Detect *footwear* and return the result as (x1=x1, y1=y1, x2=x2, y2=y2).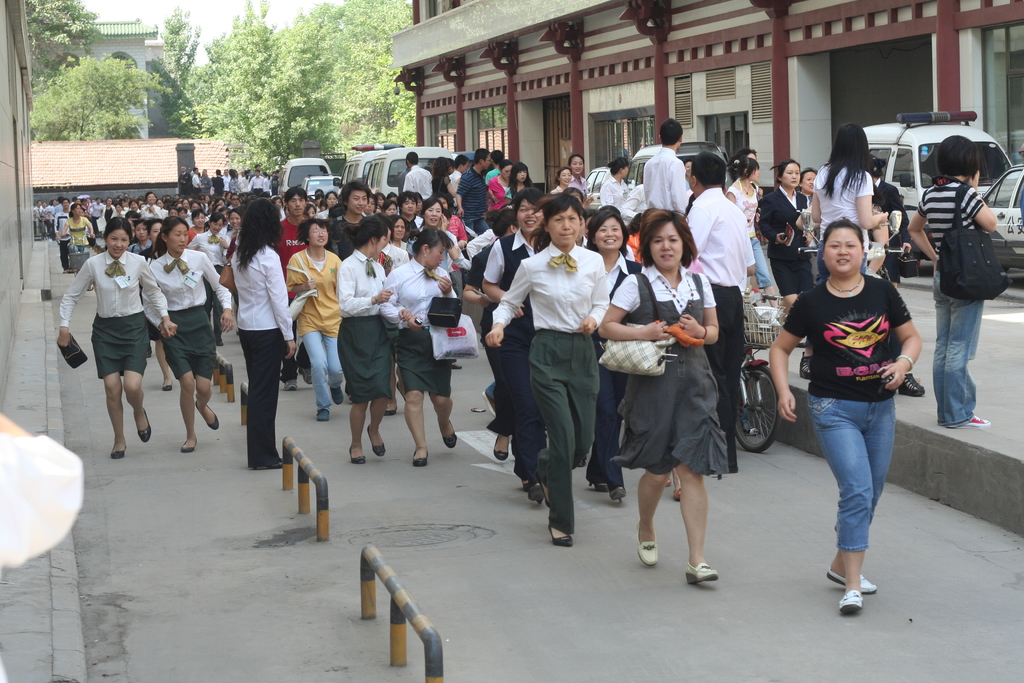
(x1=671, y1=477, x2=684, y2=498).
